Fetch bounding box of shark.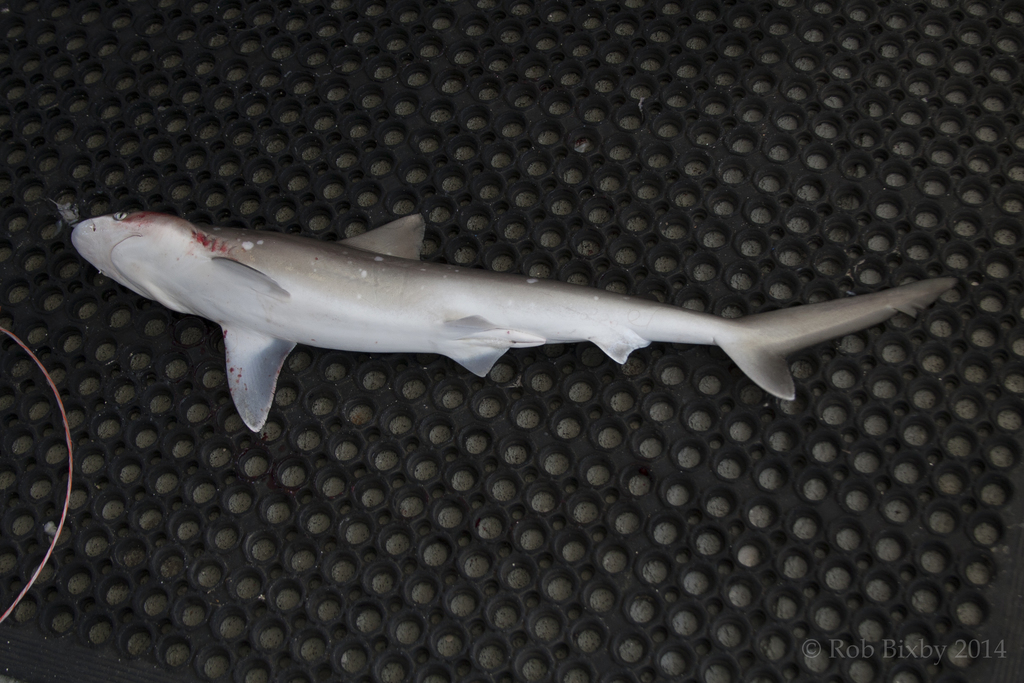
Bbox: 0:190:996:459.
